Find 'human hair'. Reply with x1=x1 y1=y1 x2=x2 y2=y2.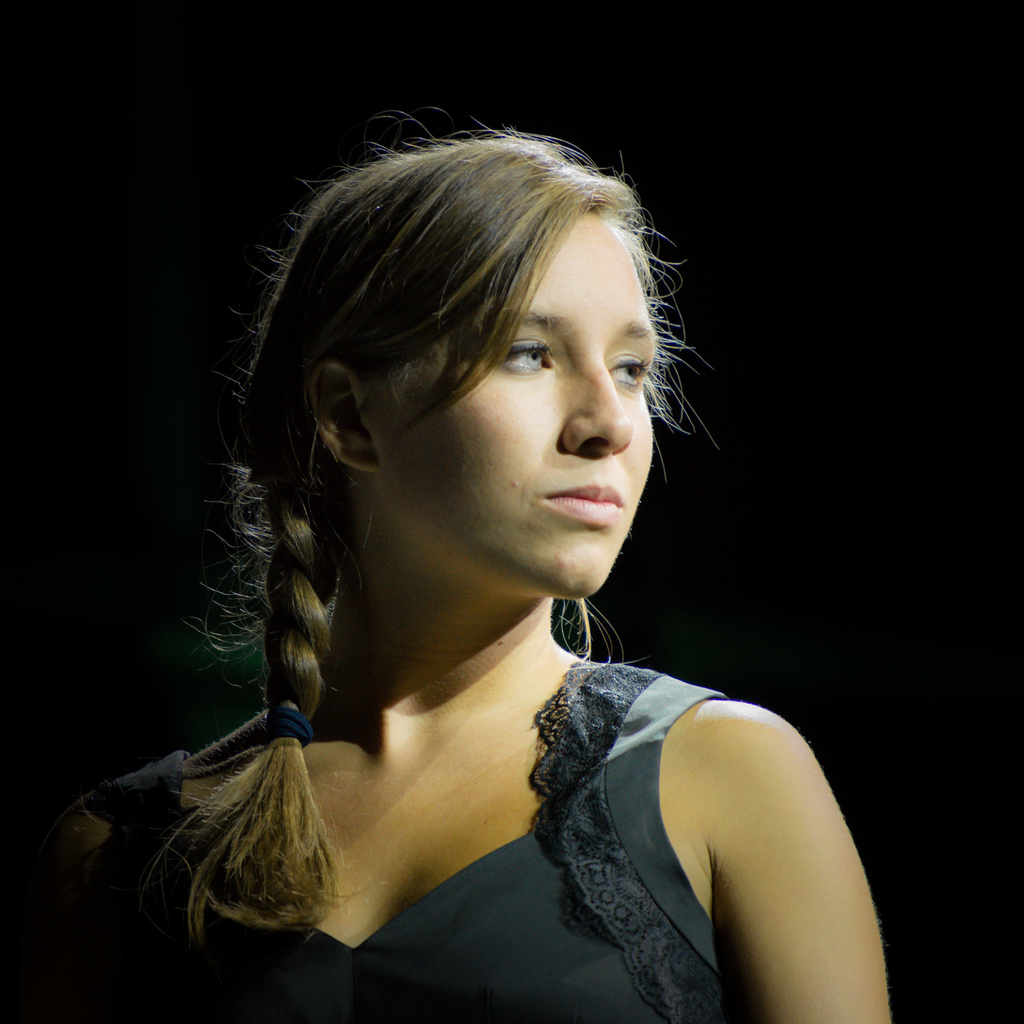
x1=154 y1=102 x2=719 y2=945.
